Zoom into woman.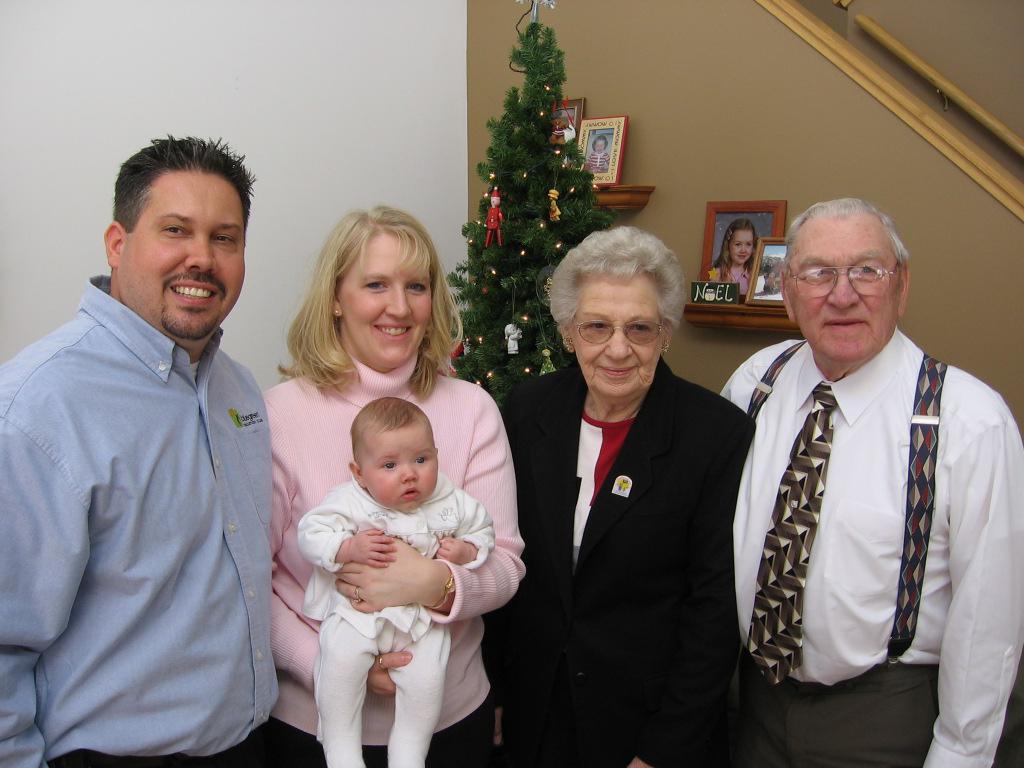
Zoom target: box=[248, 206, 525, 767].
